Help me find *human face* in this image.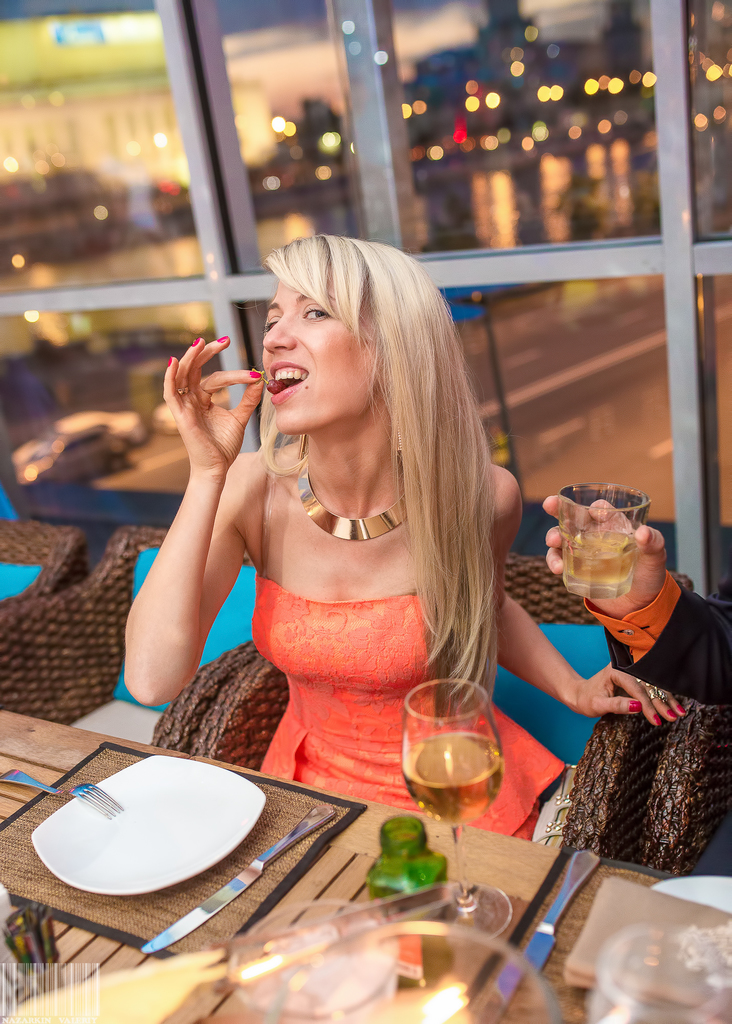
Found it: locate(256, 271, 370, 442).
